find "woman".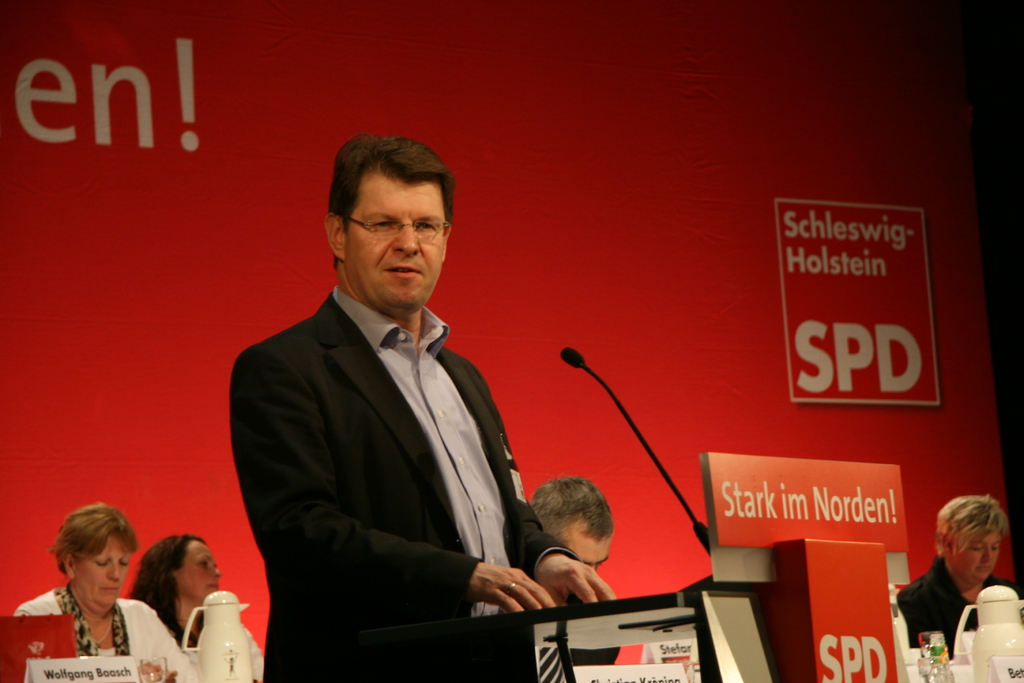
899, 497, 1023, 661.
